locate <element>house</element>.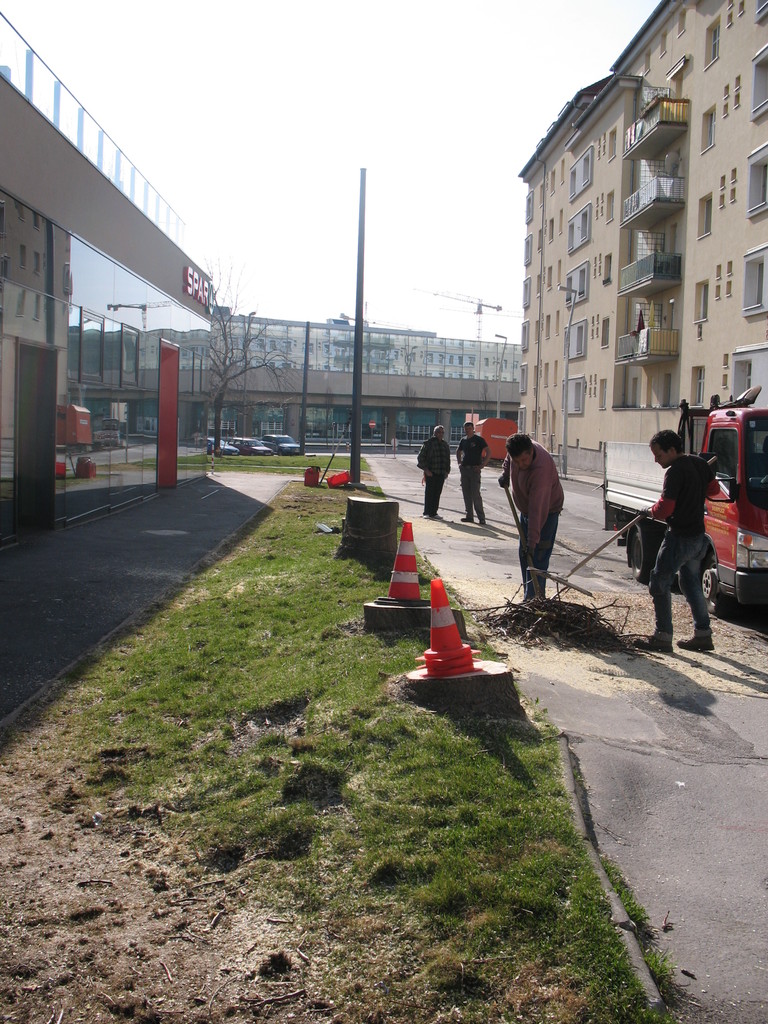
Bounding box: [x1=0, y1=19, x2=222, y2=545].
